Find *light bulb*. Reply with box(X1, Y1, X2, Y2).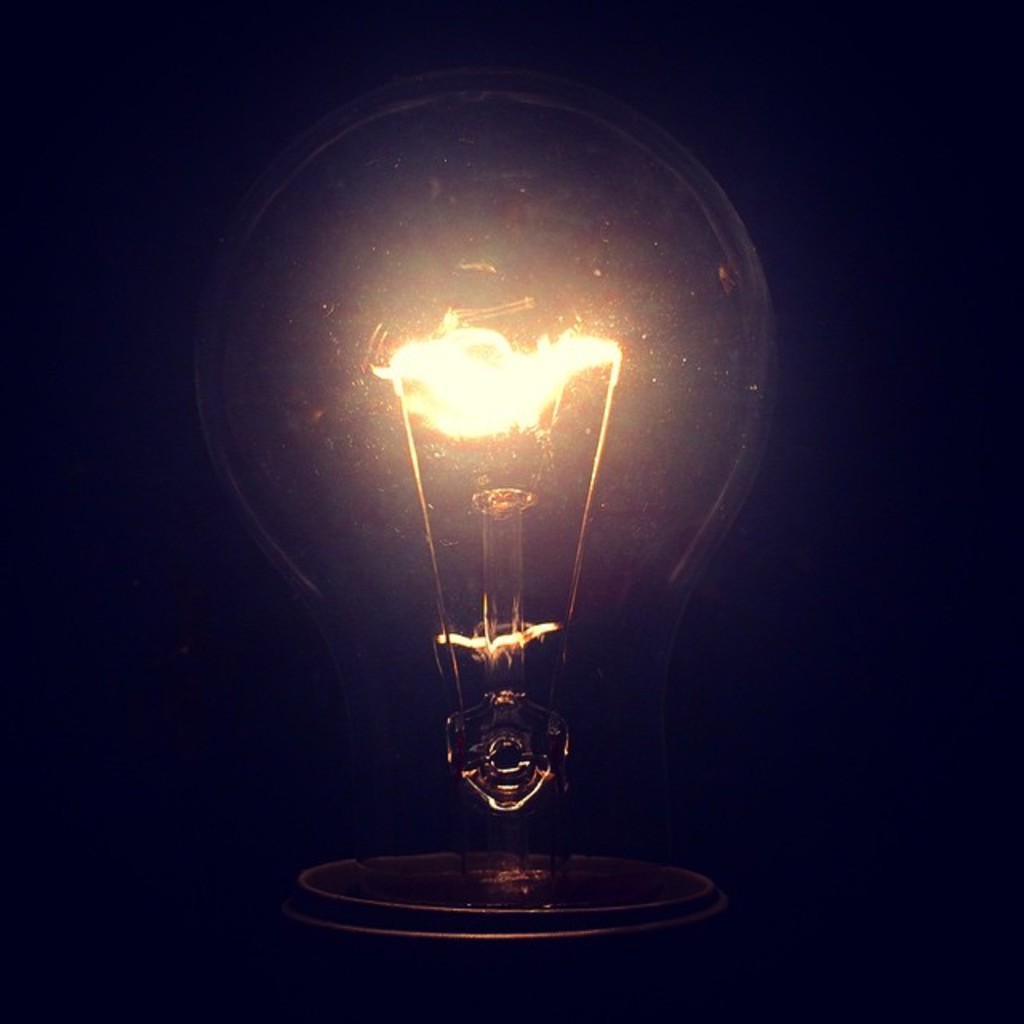
box(192, 70, 776, 1022).
